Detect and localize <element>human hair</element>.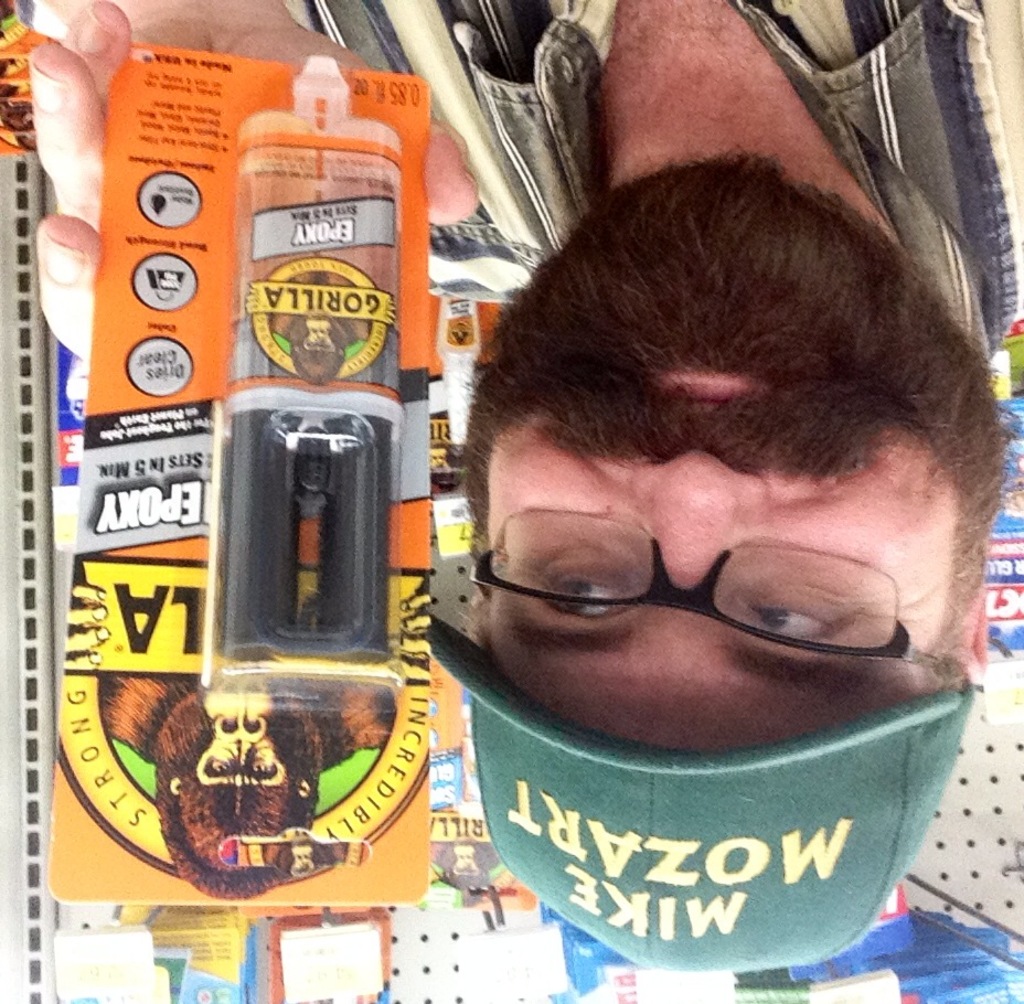
Localized at left=454, top=142, right=1007, bottom=685.
